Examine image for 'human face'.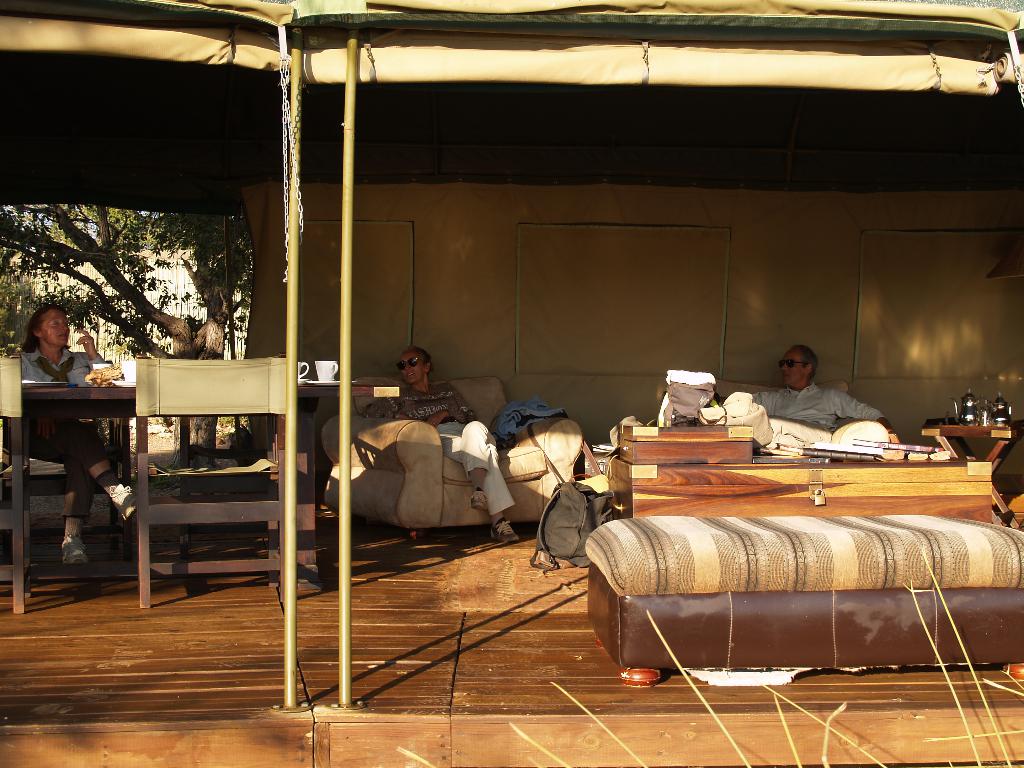
Examination result: (left=42, top=307, right=70, bottom=346).
